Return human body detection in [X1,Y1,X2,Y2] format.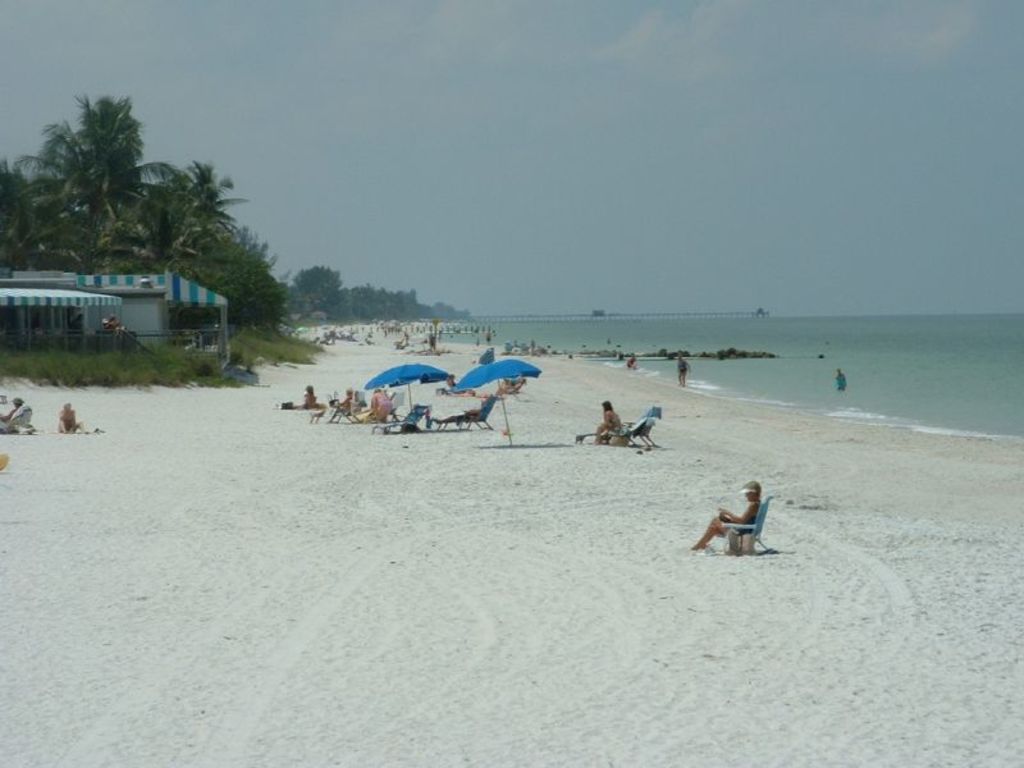
[339,384,353,412].
